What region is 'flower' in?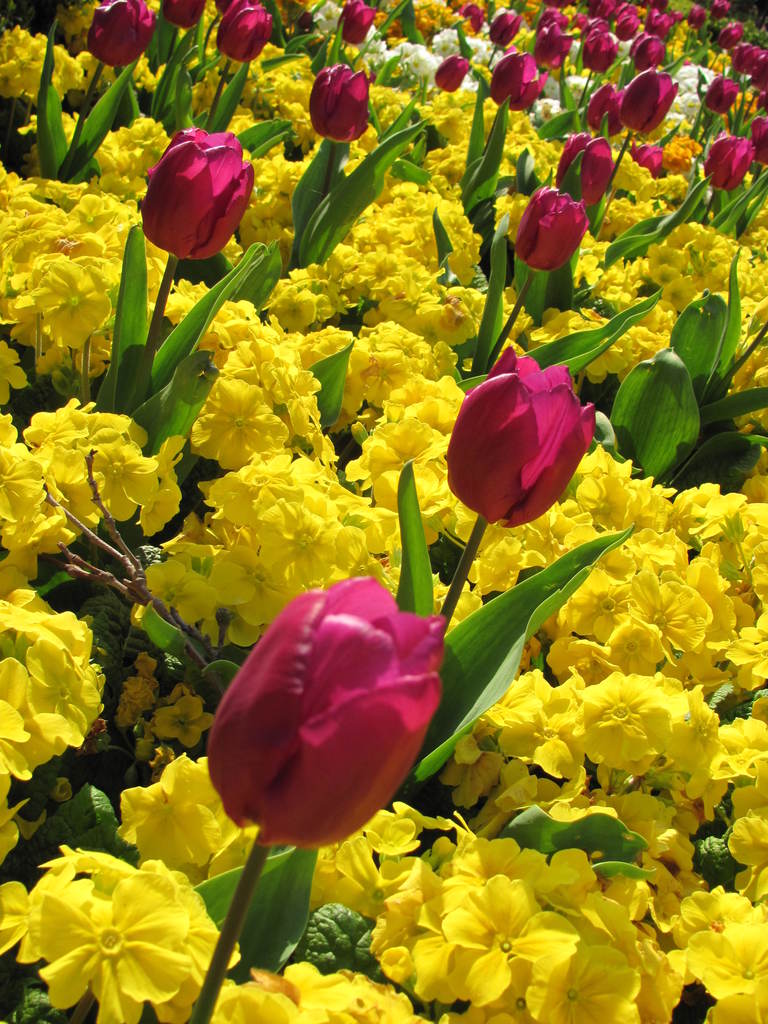
[615, 84, 671, 144].
